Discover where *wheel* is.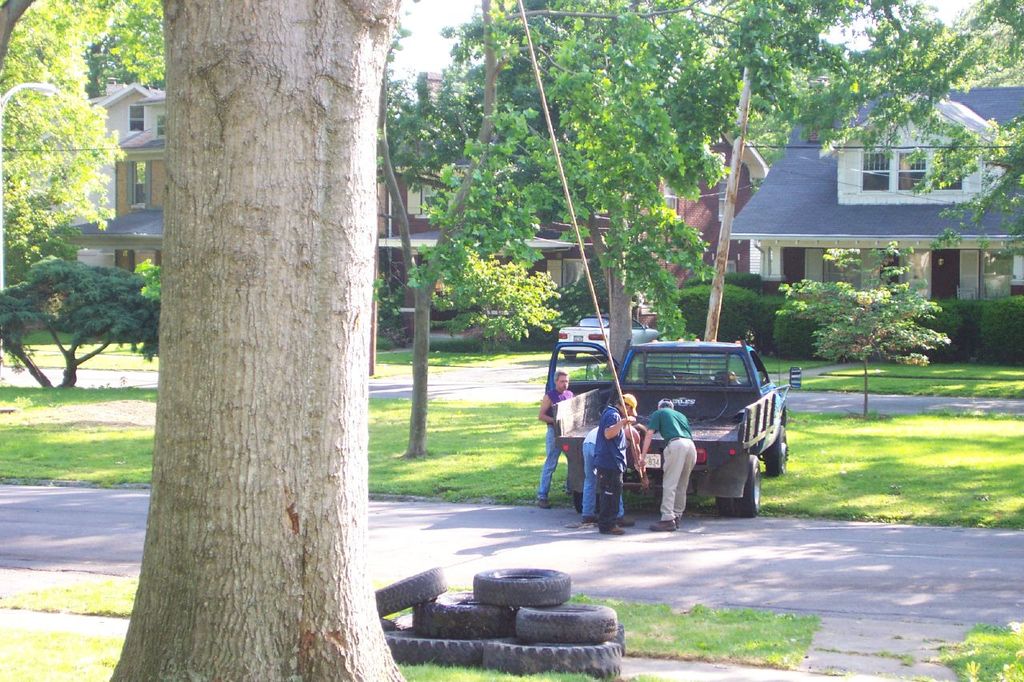
Discovered at 506:604:617:646.
